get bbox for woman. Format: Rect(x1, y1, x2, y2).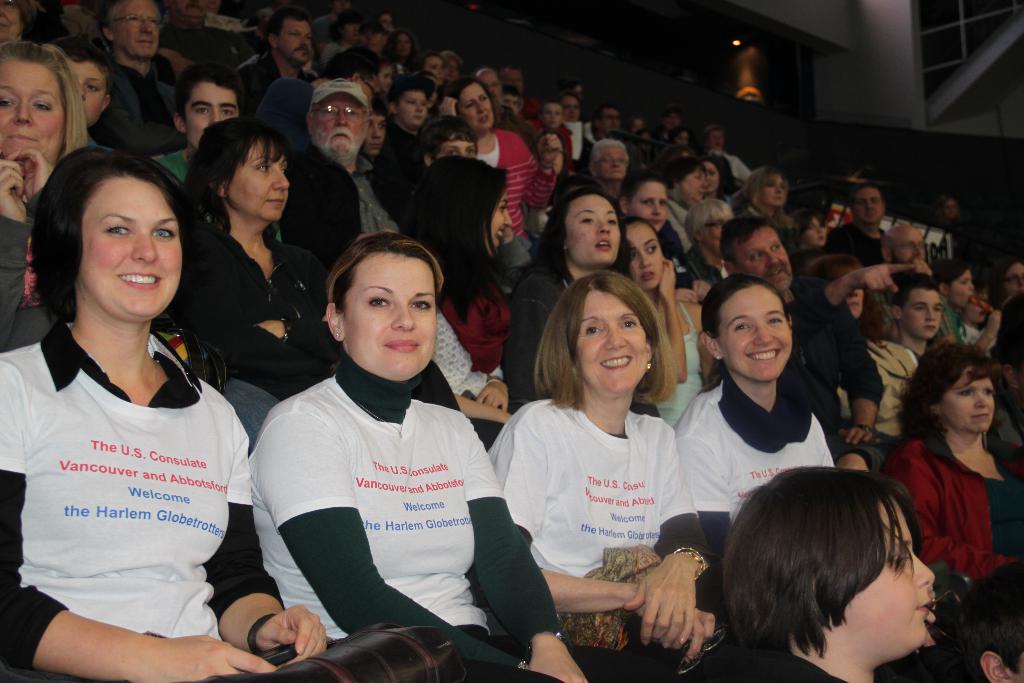
Rect(440, 52, 465, 91).
